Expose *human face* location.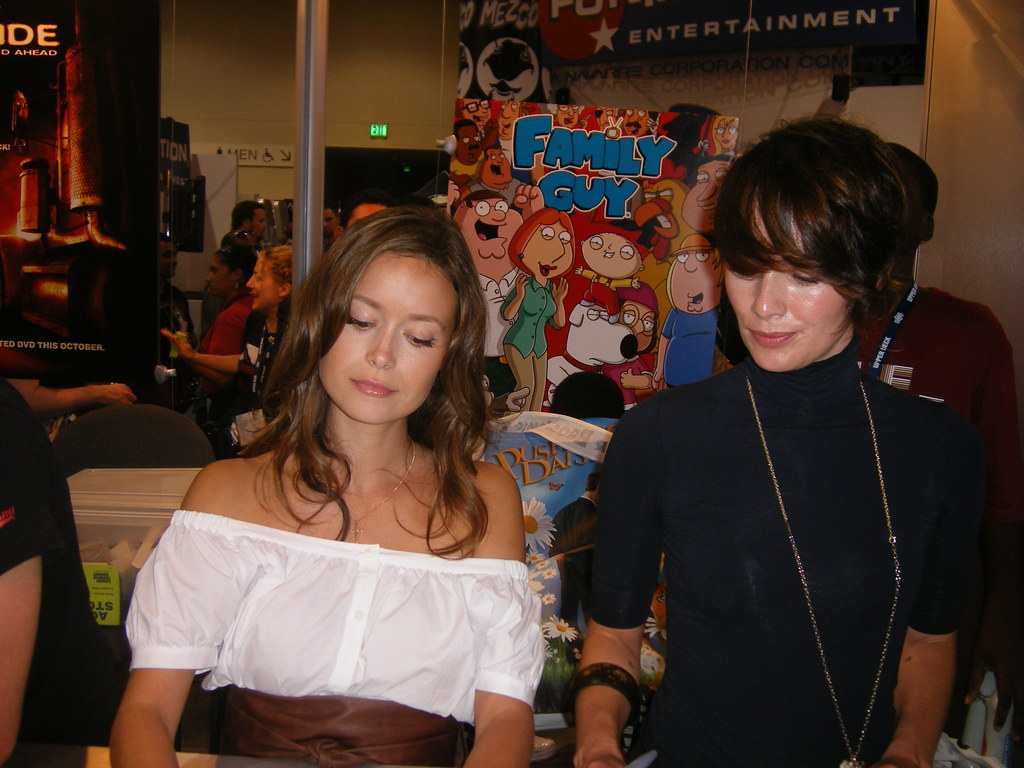
Exposed at detection(316, 252, 457, 424).
